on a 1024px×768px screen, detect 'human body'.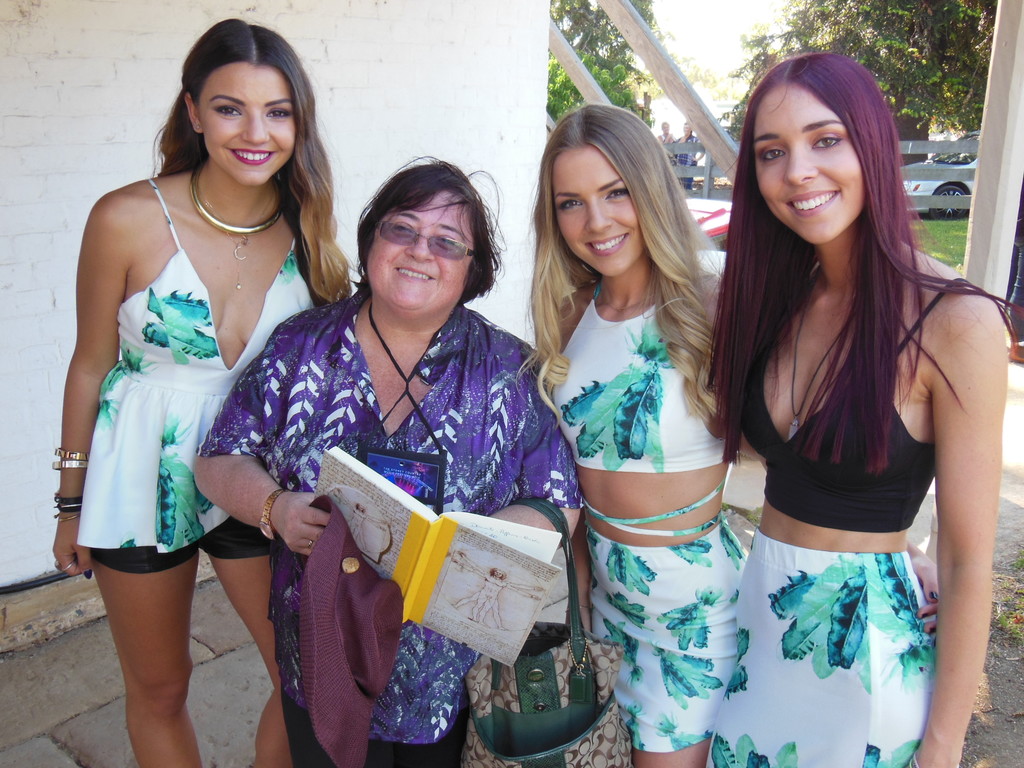
select_region(39, 160, 340, 767).
